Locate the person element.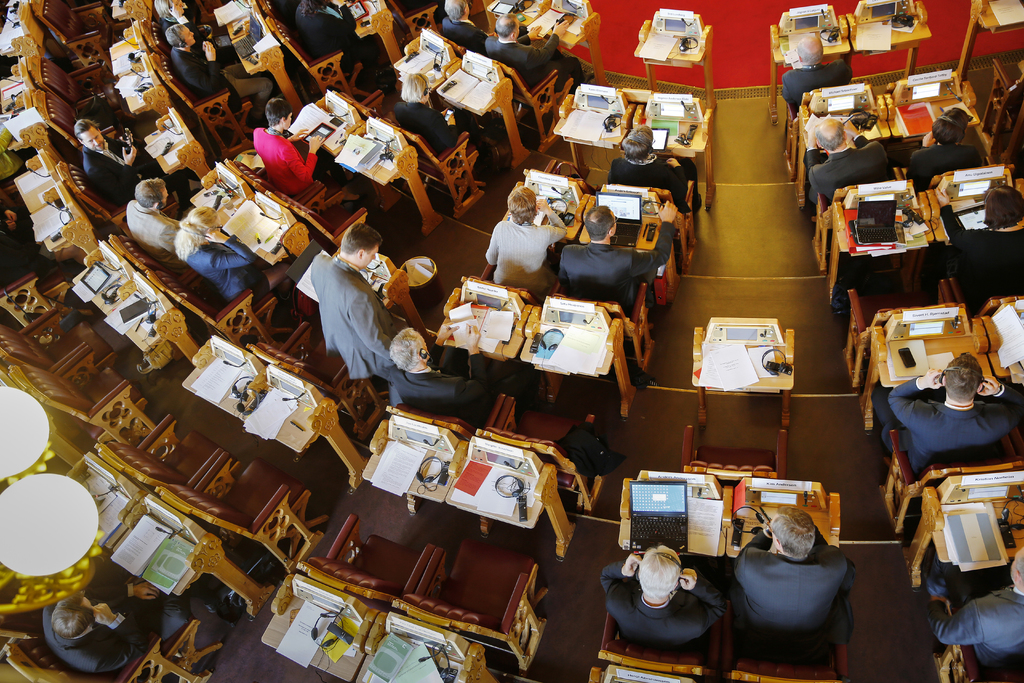
Element bbox: detection(155, 21, 279, 97).
